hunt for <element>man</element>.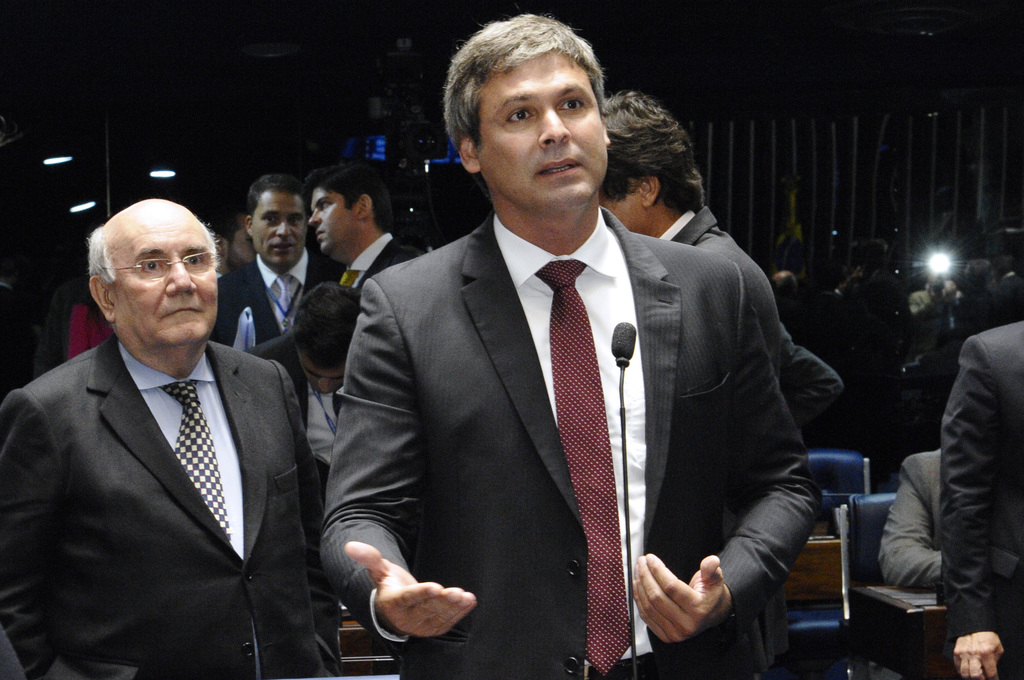
Hunted down at [206, 211, 259, 279].
